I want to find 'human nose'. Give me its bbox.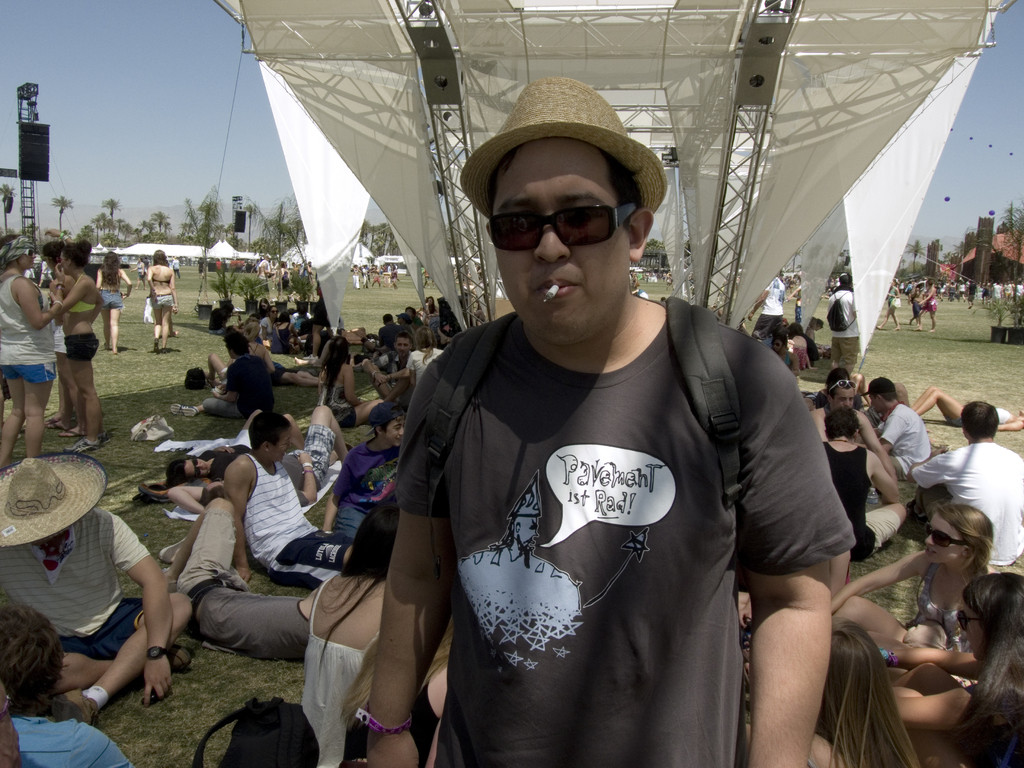
{"left": 196, "top": 462, "right": 205, "bottom": 468}.
